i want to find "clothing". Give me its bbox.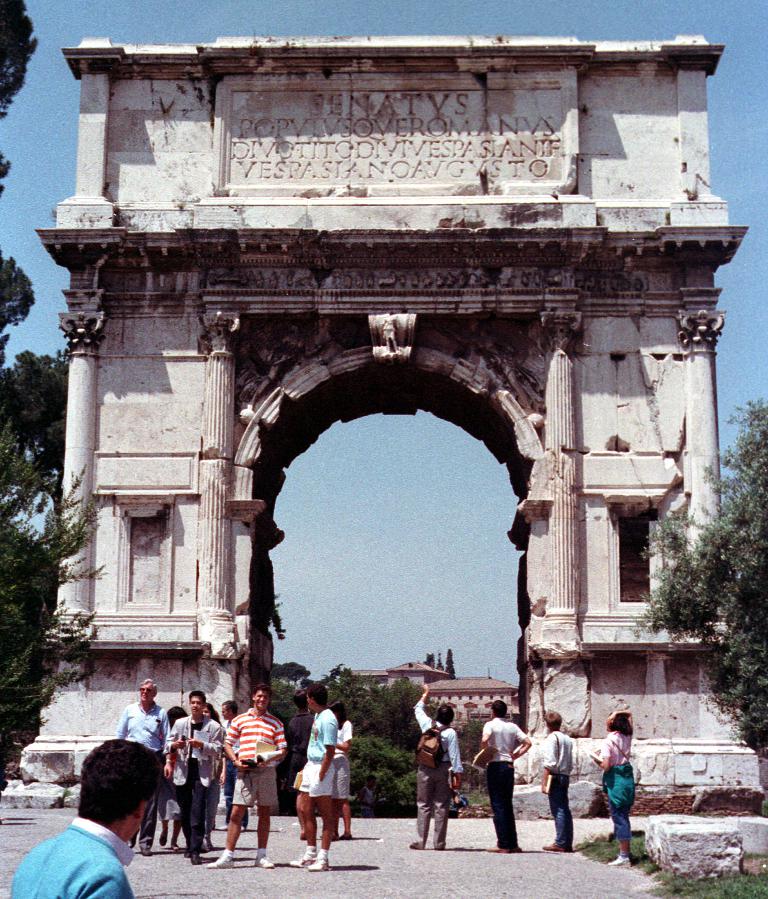
detection(480, 718, 531, 845).
